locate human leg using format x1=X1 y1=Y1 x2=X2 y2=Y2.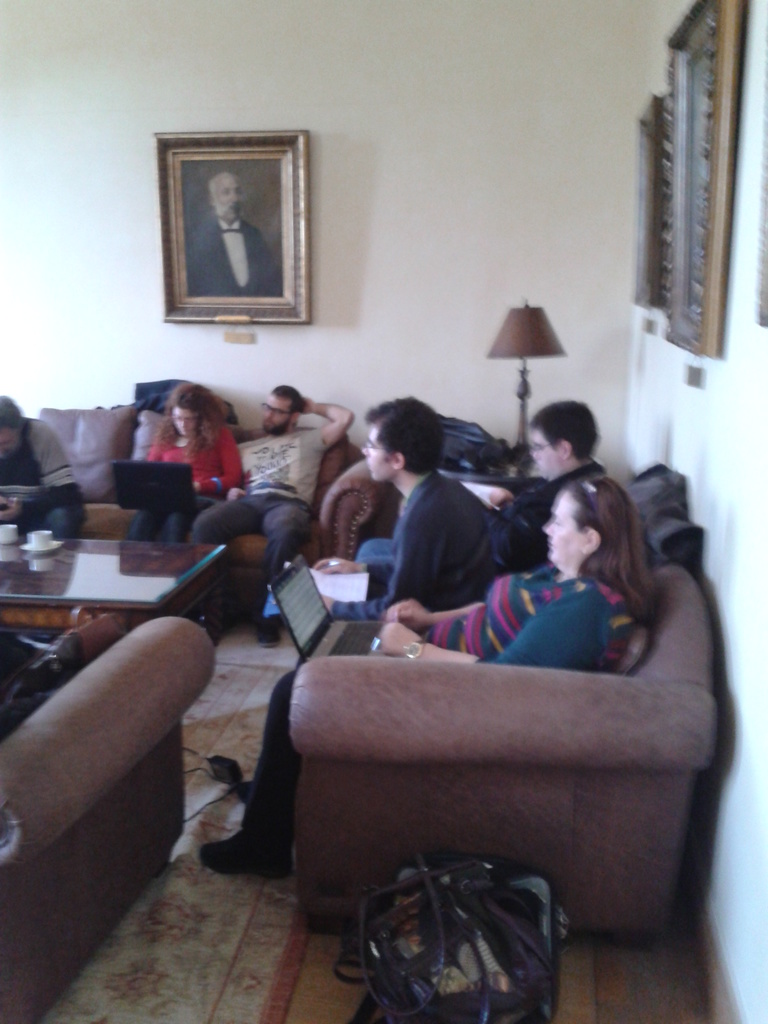
x1=163 y1=492 x2=210 y2=541.
